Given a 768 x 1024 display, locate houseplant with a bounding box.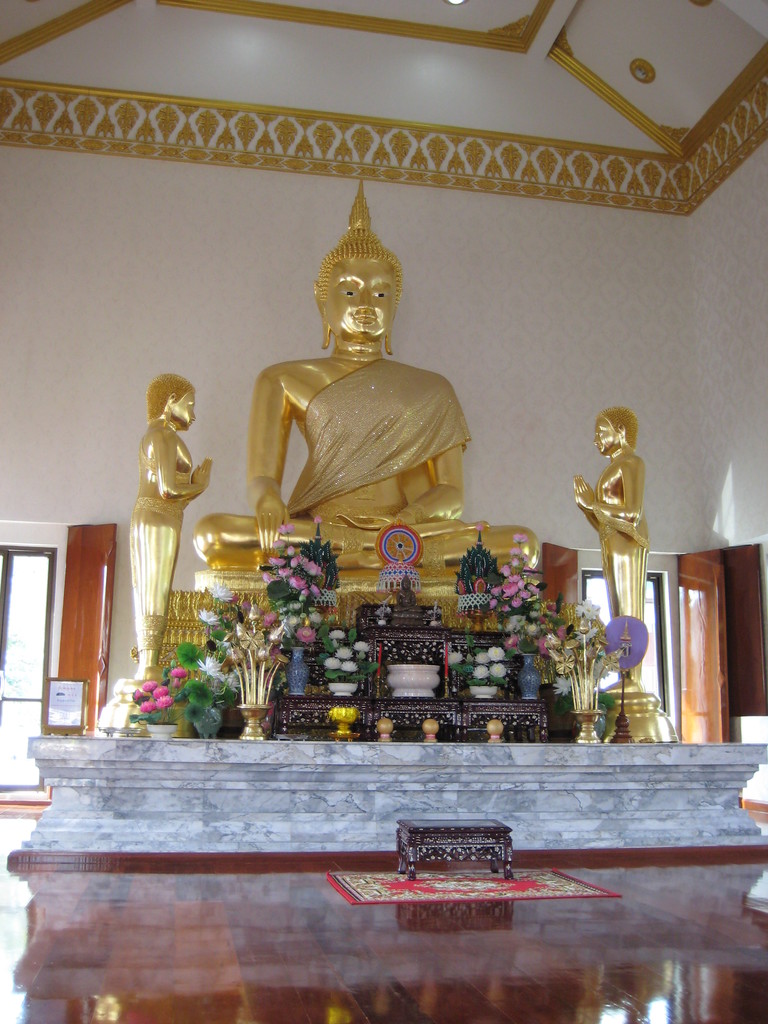
Located: Rect(266, 518, 338, 632).
